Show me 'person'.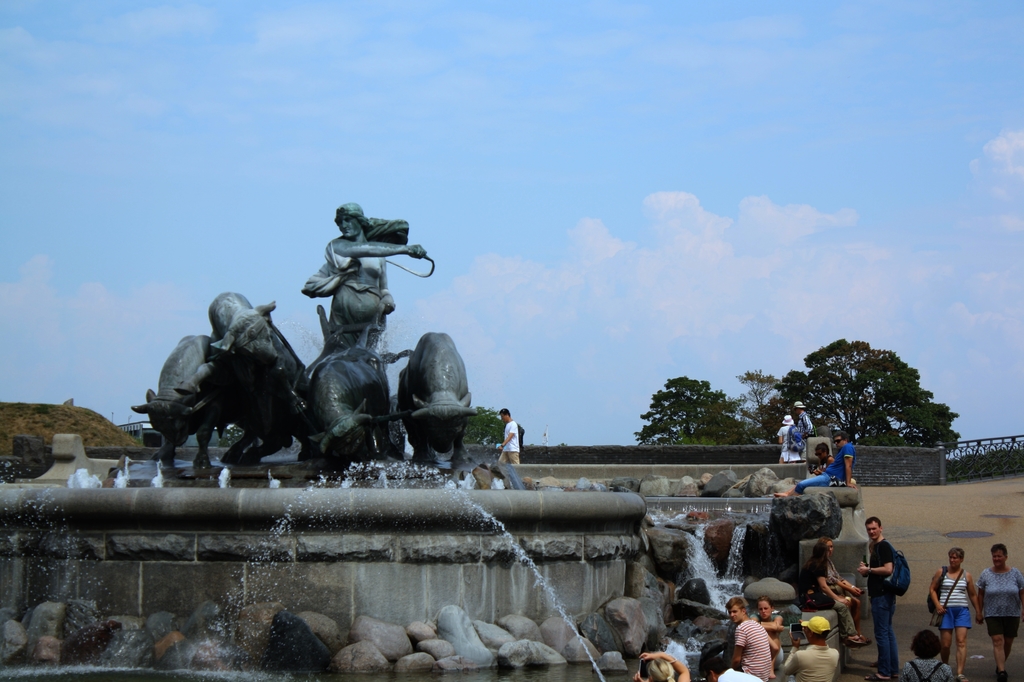
'person' is here: BBox(927, 544, 977, 668).
